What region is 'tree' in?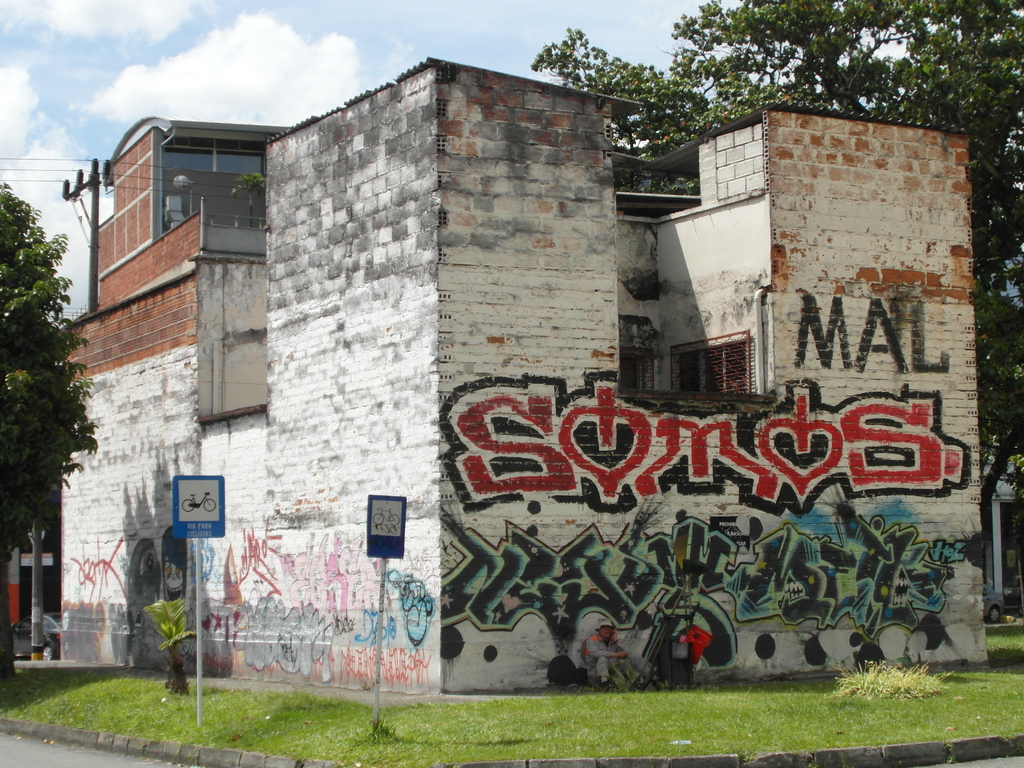
l=147, t=598, r=196, b=696.
